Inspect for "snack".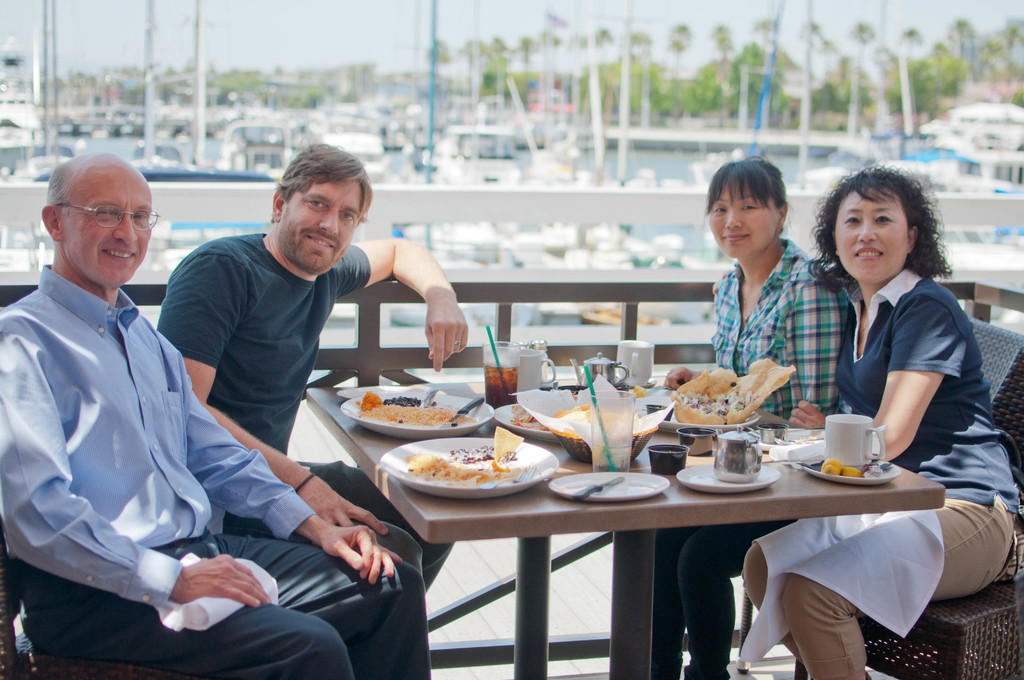
Inspection: (509, 404, 541, 425).
